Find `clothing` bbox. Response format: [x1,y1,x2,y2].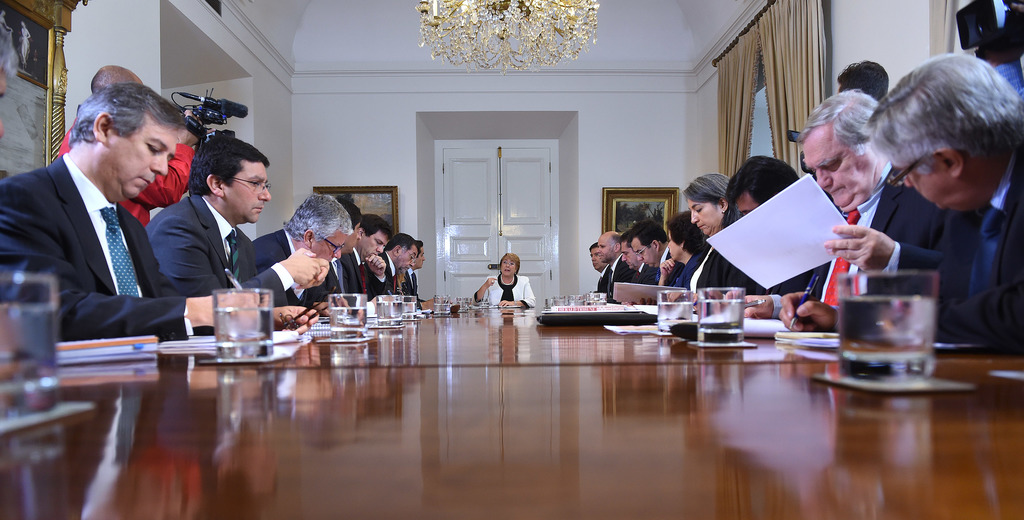
[143,191,294,324].
